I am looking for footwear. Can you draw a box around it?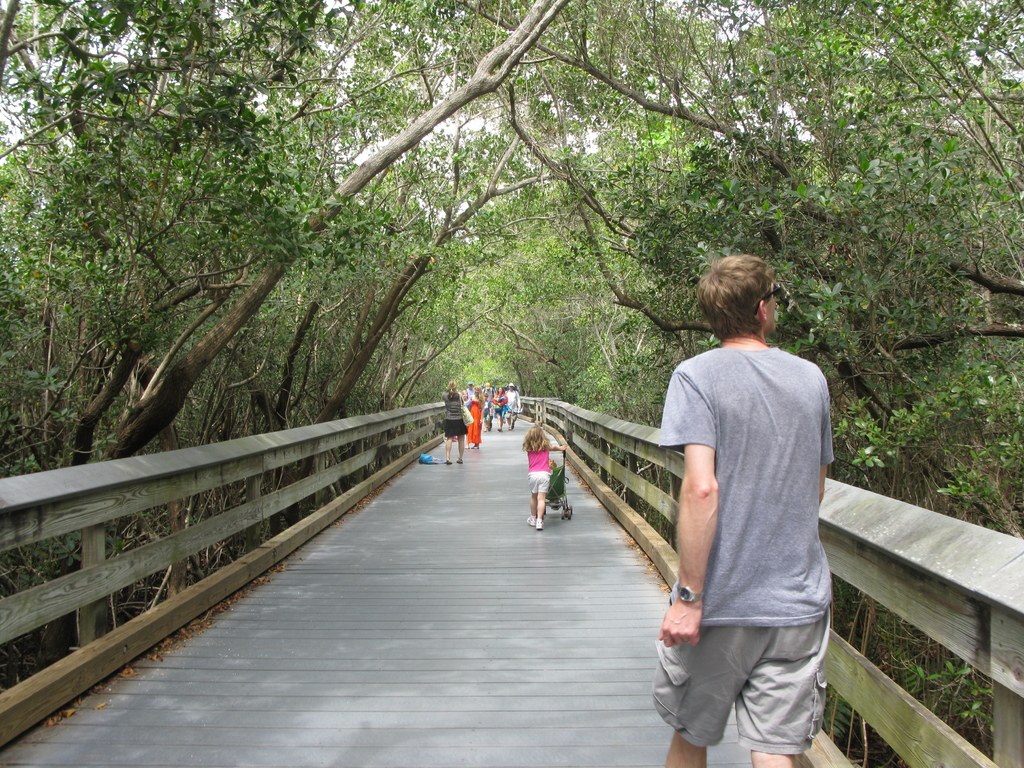
Sure, the bounding box is (x1=444, y1=458, x2=455, y2=467).
